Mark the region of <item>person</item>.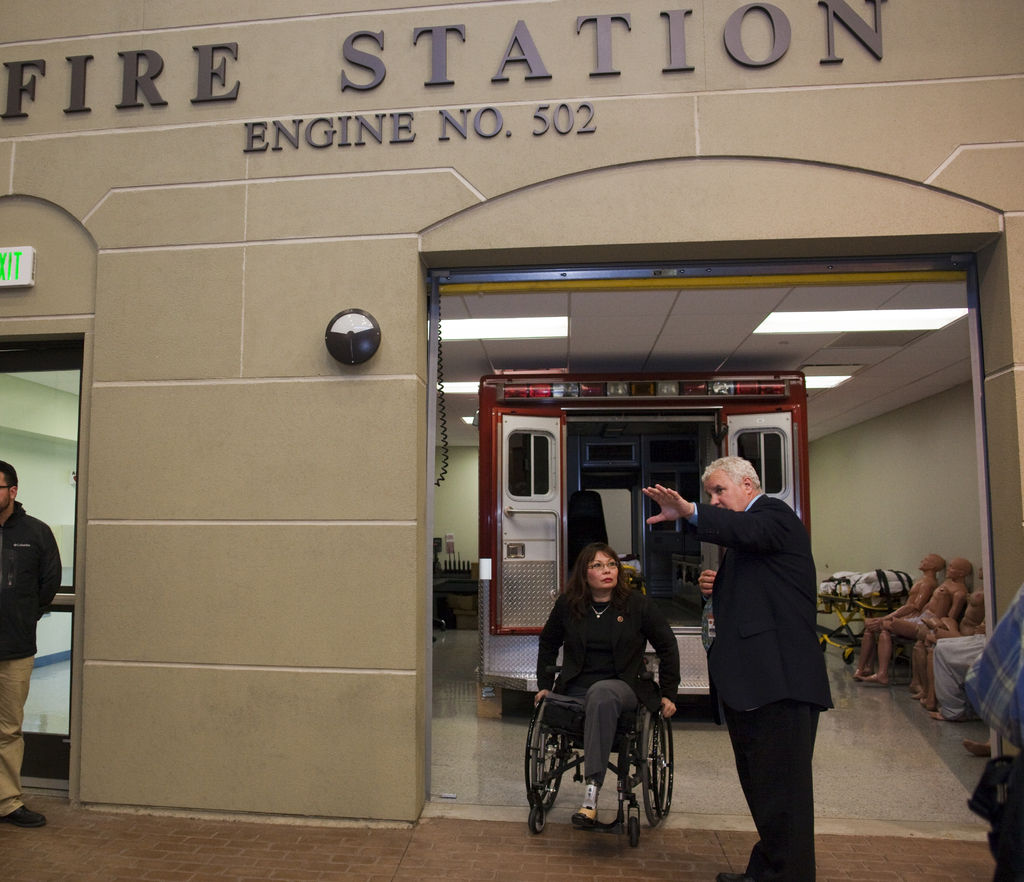
Region: {"x1": 863, "y1": 560, "x2": 968, "y2": 690}.
